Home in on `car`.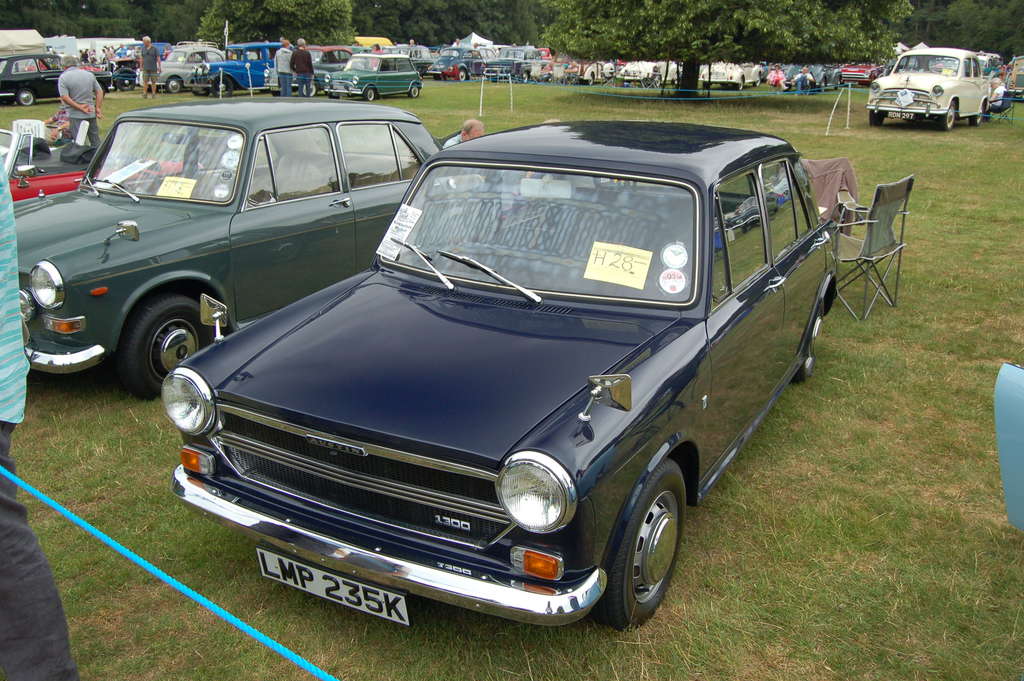
Homed in at box(157, 120, 841, 629).
